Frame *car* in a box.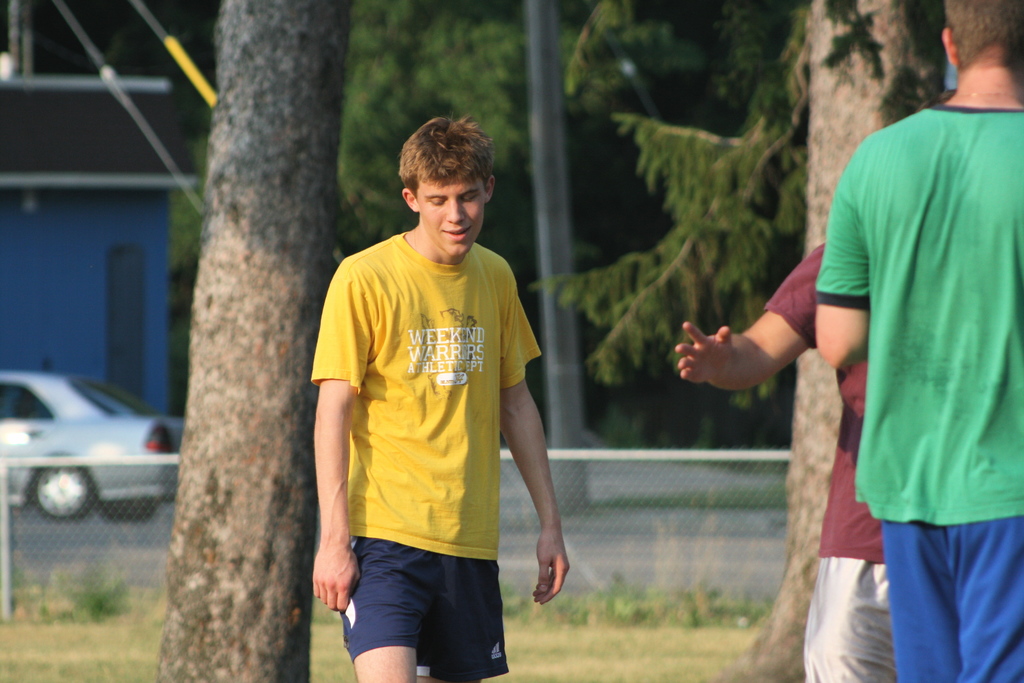
rect(0, 367, 188, 521).
